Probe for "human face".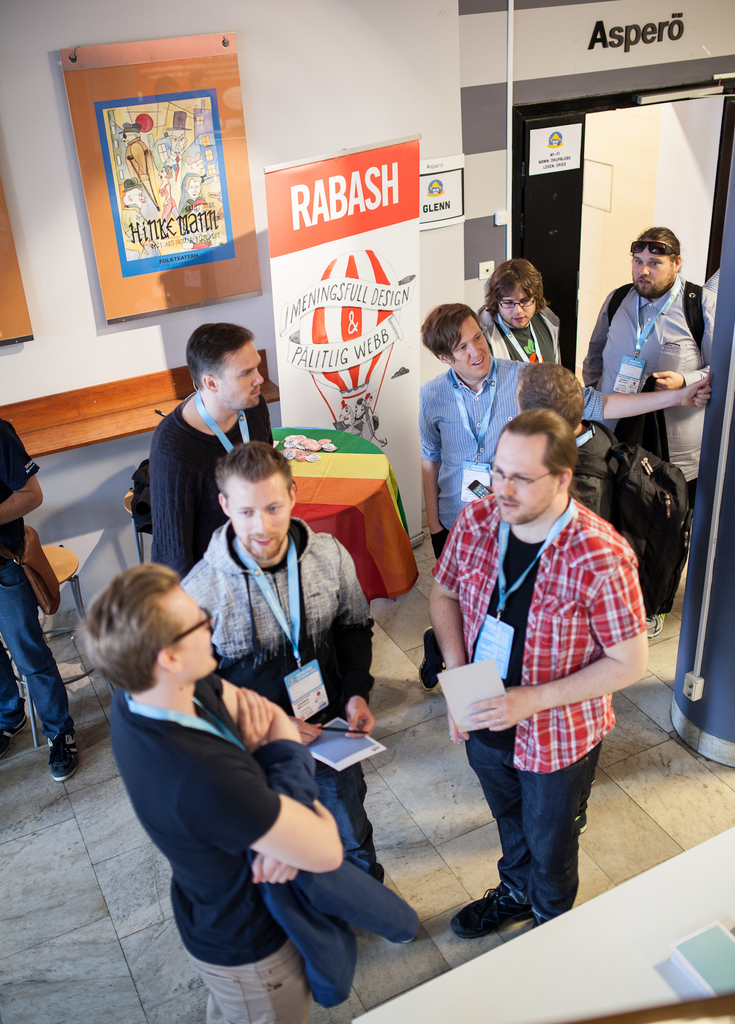
Probe result: Rect(122, 132, 134, 145).
